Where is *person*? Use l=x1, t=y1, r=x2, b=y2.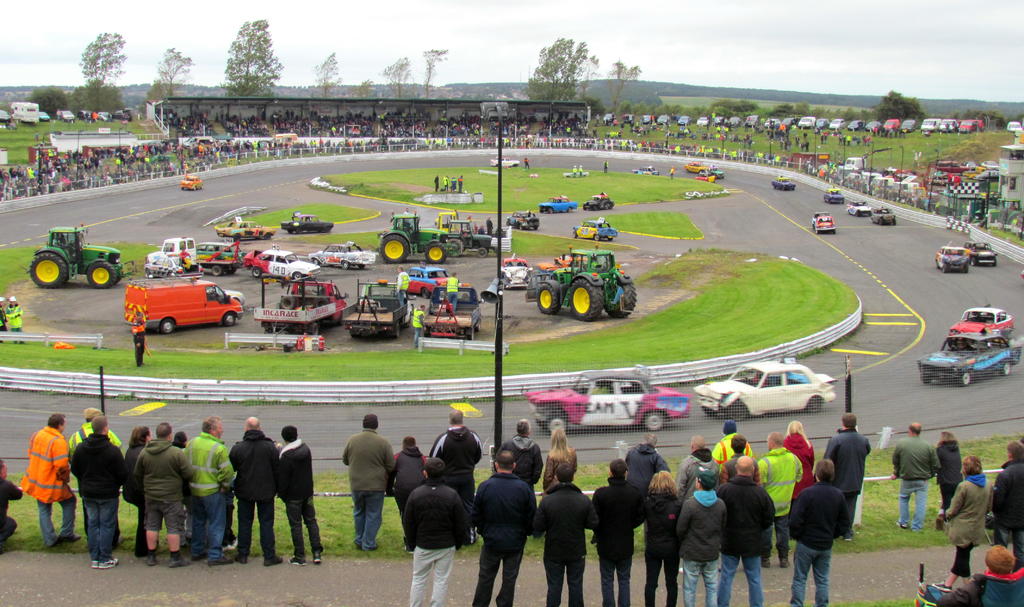
l=984, t=439, r=1023, b=576.
